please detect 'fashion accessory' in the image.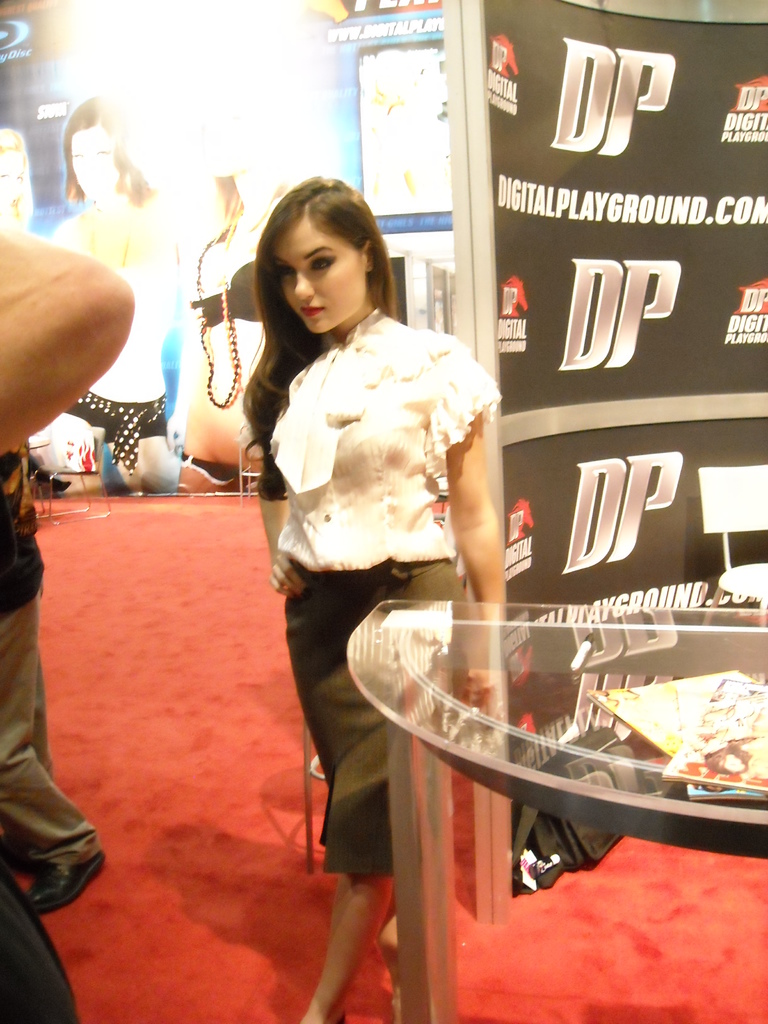
201, 225, 236, 419.
